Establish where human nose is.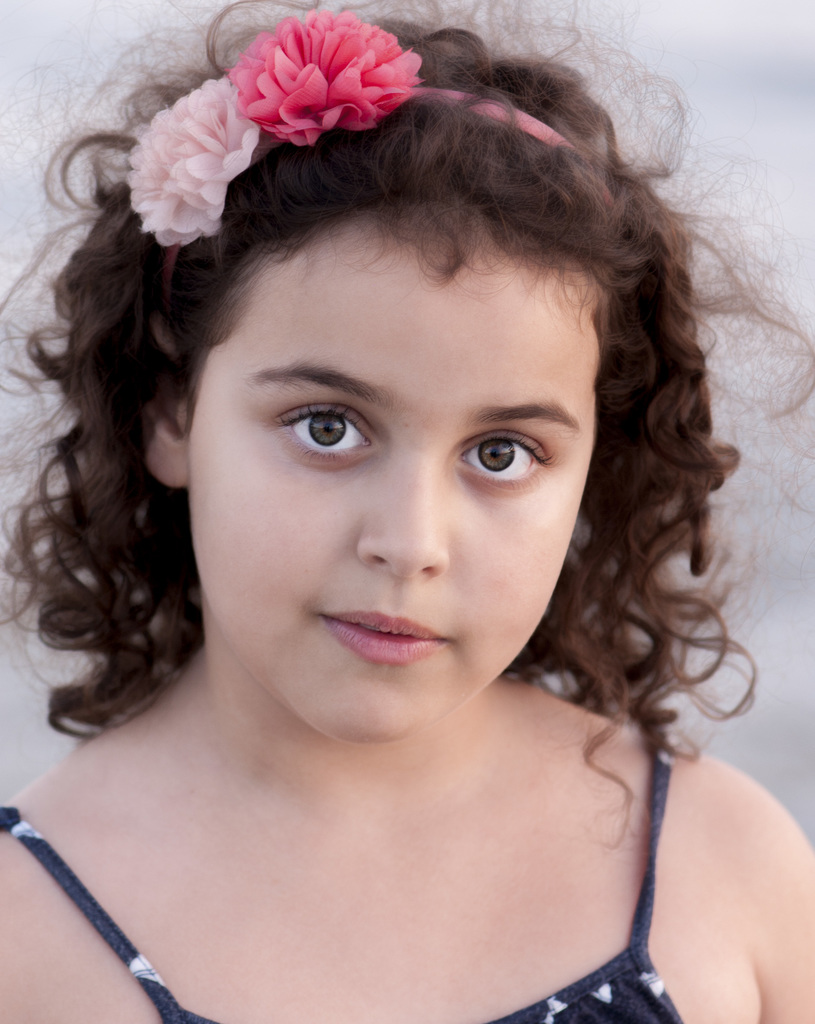
Established at 349/463/455/579.
